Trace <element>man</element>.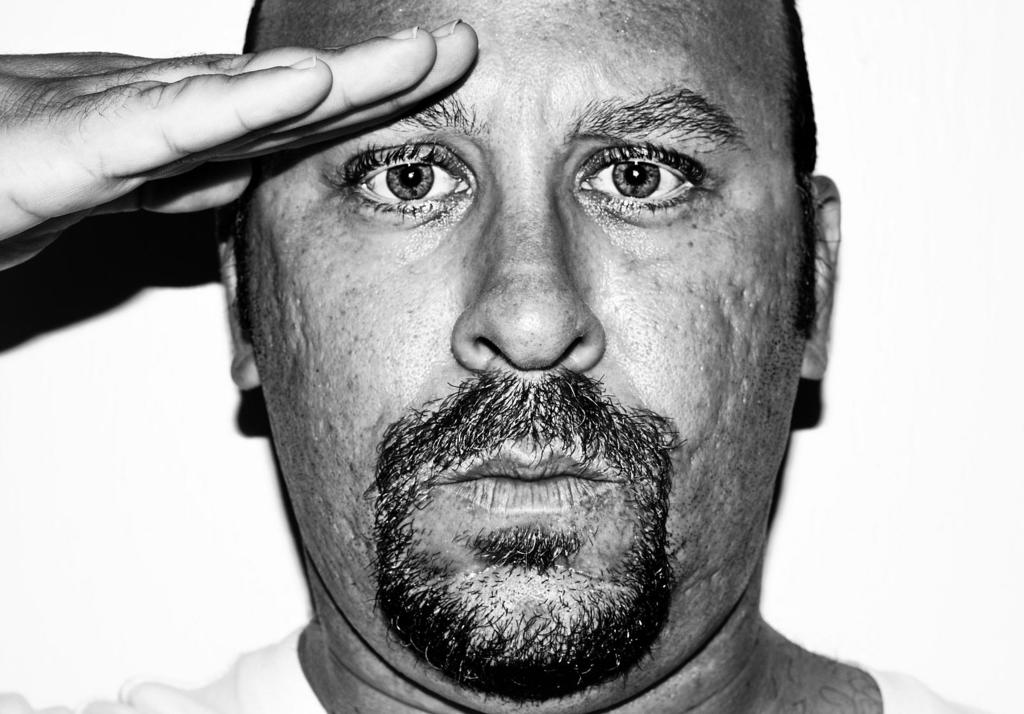
Traced to x1=12, y1=4, x2=958, y2=713.
